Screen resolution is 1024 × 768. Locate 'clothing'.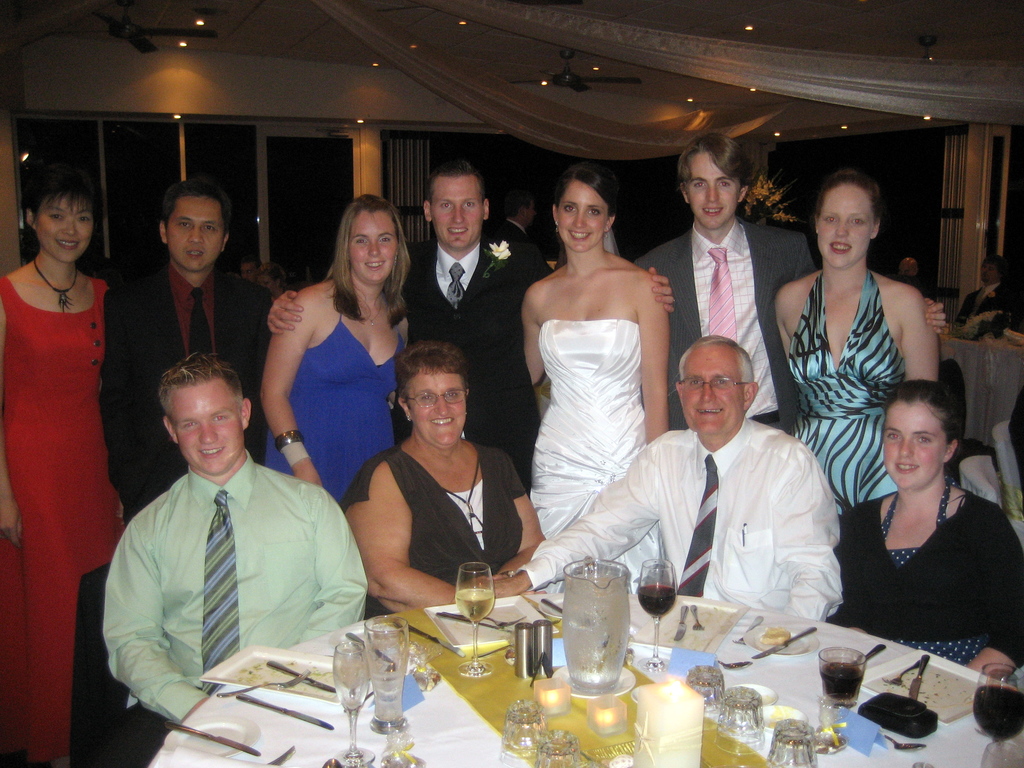
rect(527, 317, 652, 544).
